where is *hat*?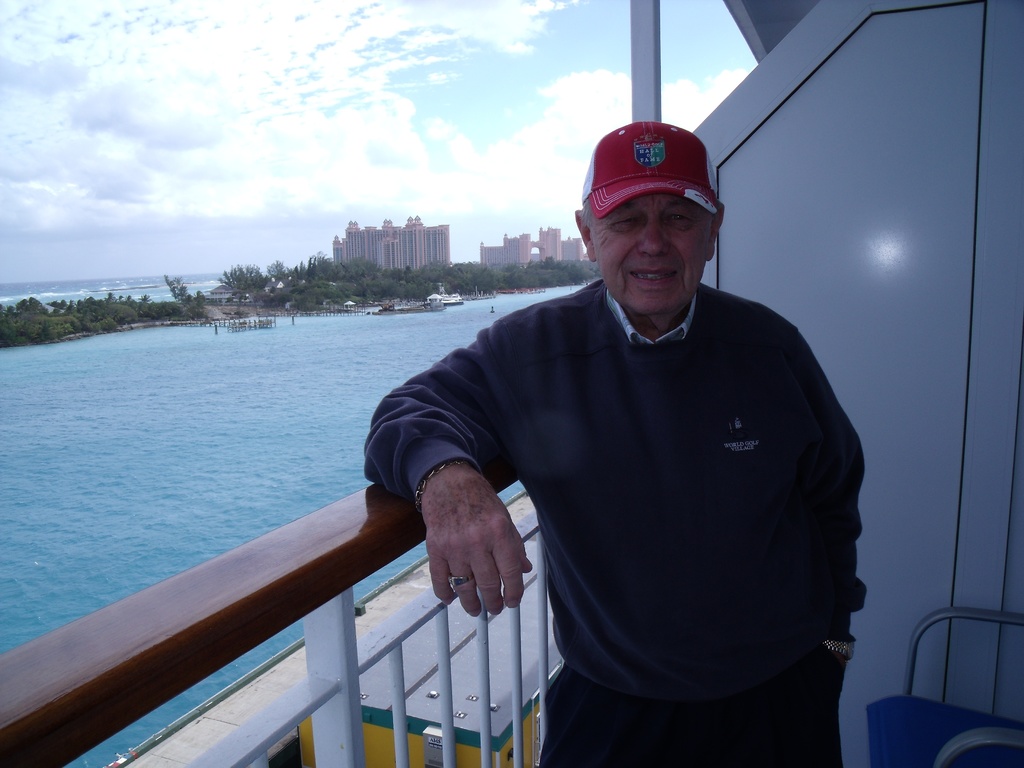
[578,115,726,218].
